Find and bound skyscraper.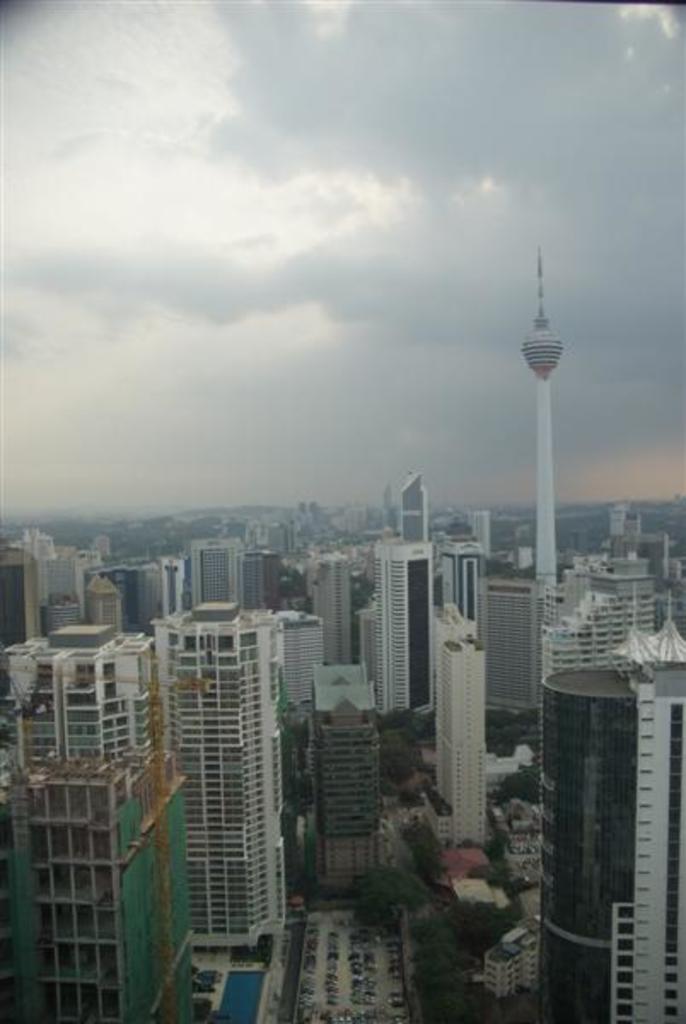
Bound: x1=307, y1=556, x2=350, y2=666.
